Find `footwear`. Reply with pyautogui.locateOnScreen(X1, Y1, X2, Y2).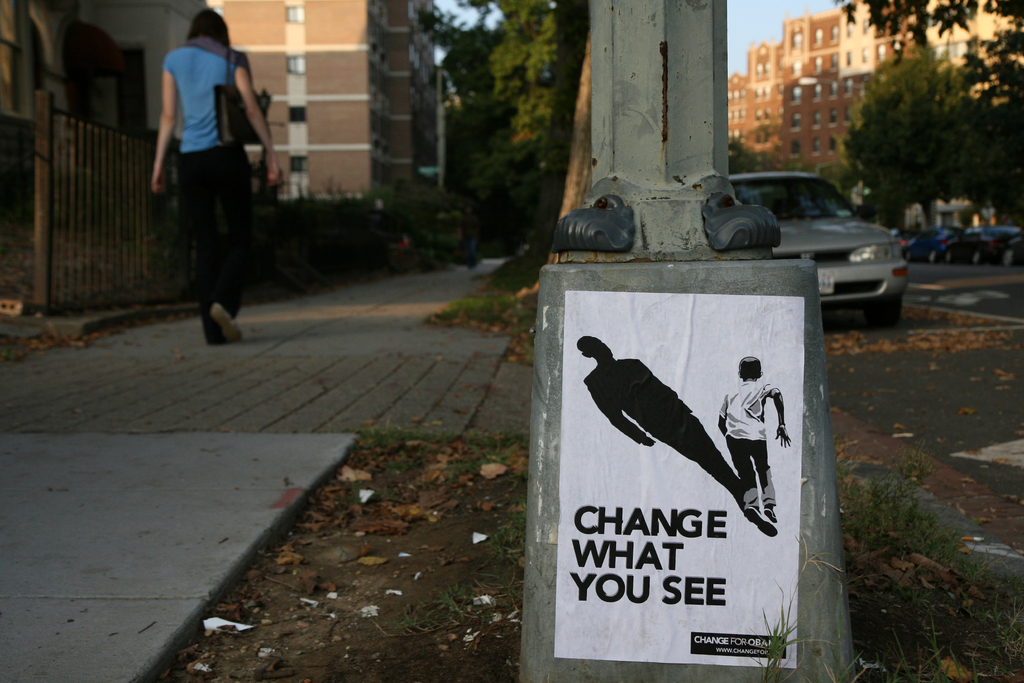
pyautogui.locateOnScreen(209, 304, 243, 337).
